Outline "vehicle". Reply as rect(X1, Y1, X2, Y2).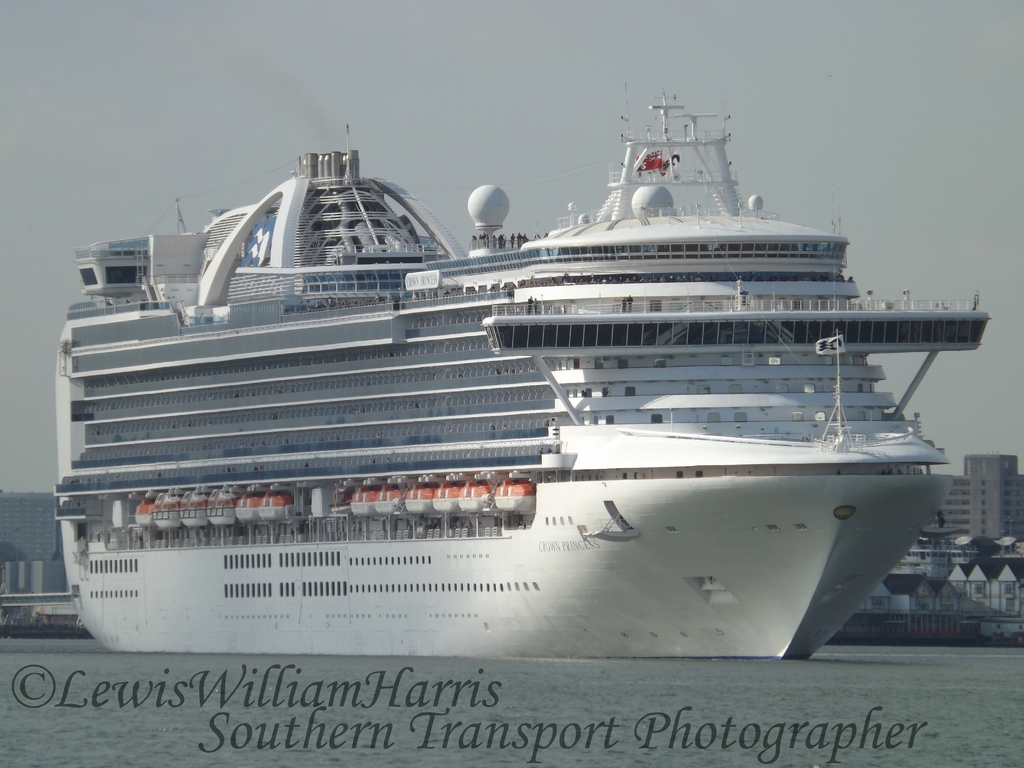
rect(53, 84, 984, 659).
